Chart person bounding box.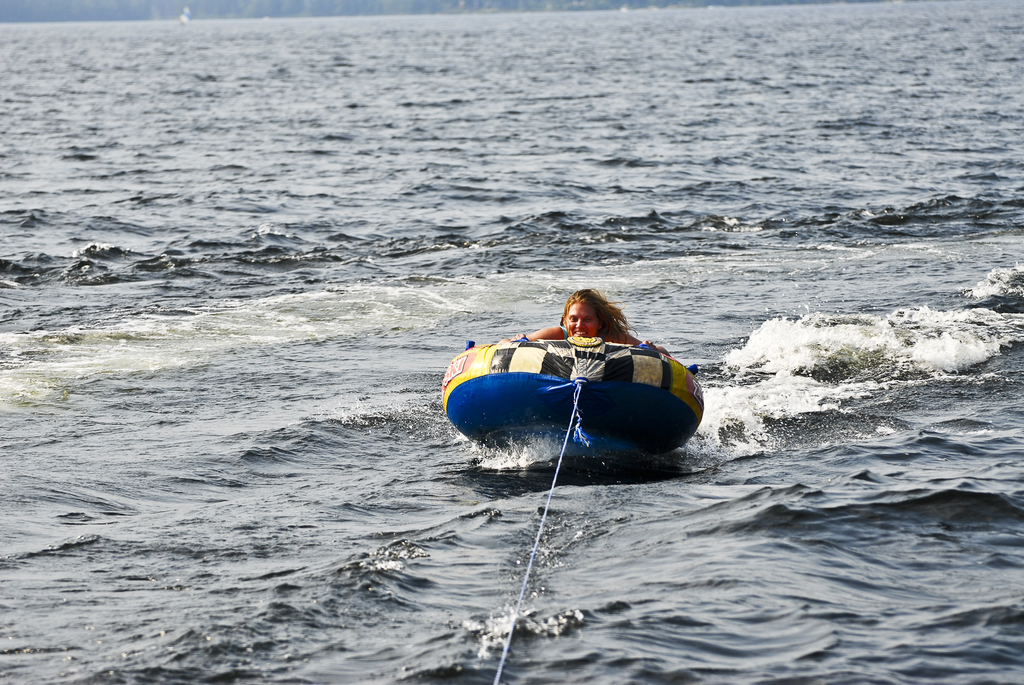
Charted: <region>504, 286, 673, 353</region>.
